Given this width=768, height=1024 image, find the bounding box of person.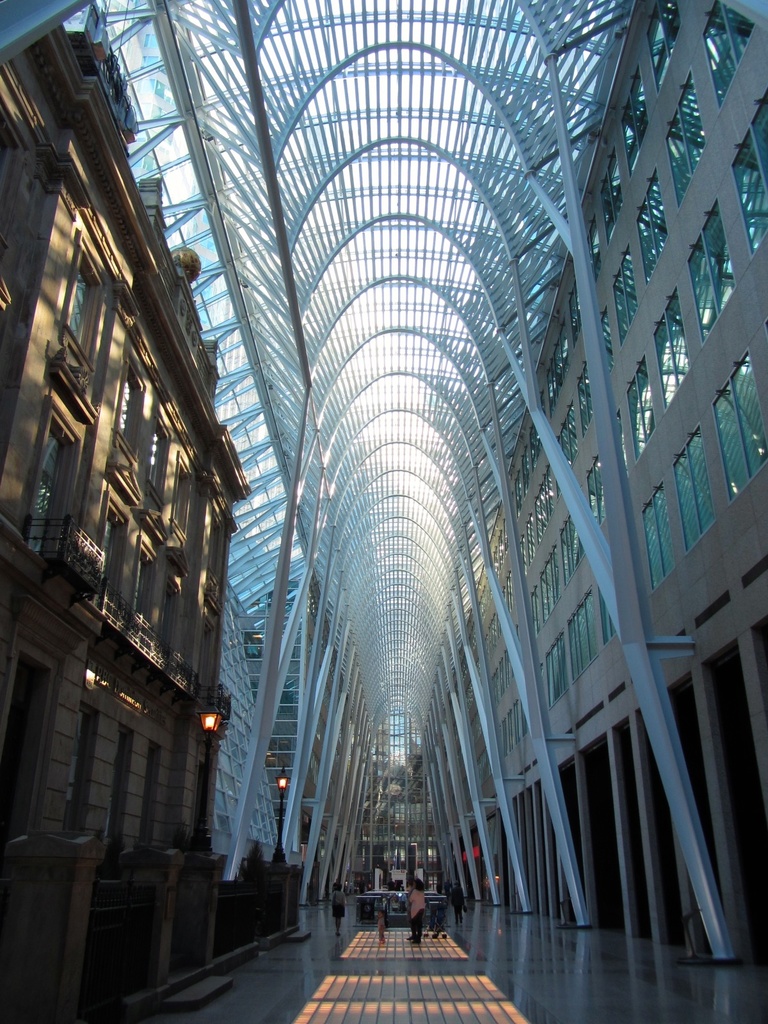
[330,876,349,932].
